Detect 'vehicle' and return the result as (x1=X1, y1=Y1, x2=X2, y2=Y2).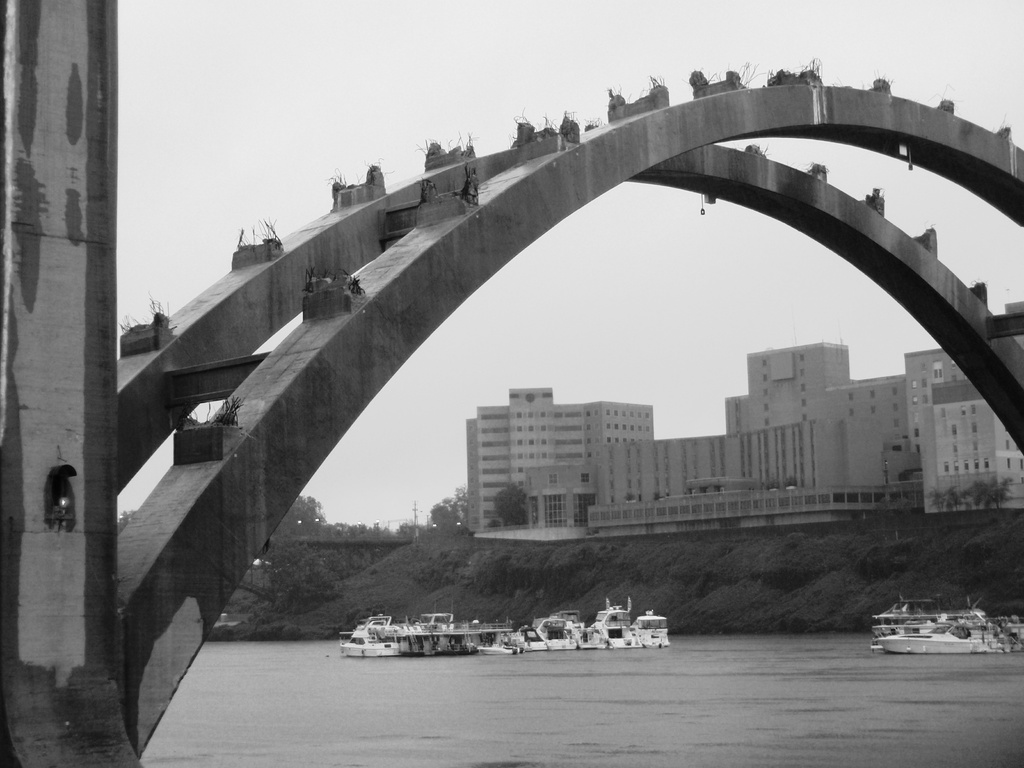
(x1=336, y1=614, x2=509, y2=659).
